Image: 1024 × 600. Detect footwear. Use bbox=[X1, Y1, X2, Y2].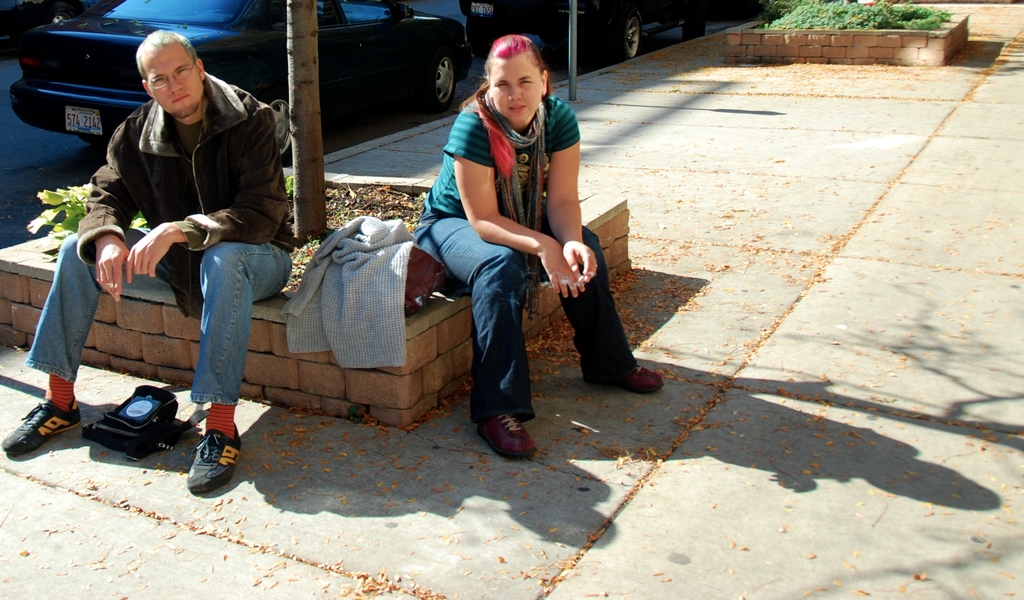
bbox=[1, 396, 86, 457].
